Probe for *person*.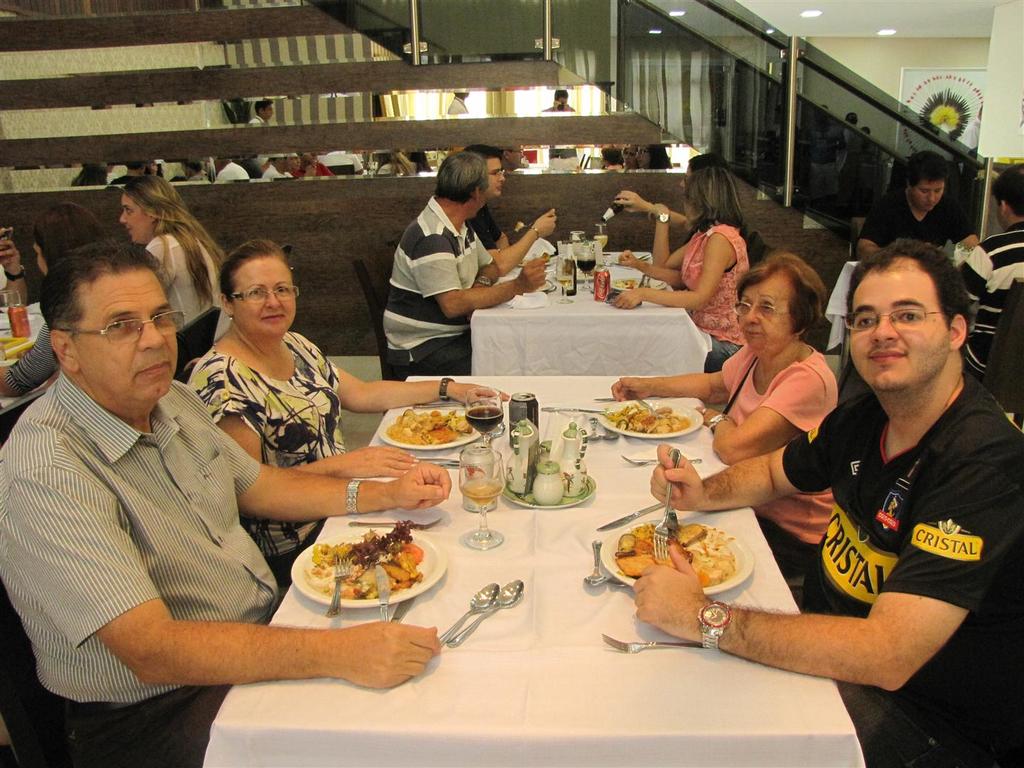
Probe result: [952, 161, 1023, 378].
